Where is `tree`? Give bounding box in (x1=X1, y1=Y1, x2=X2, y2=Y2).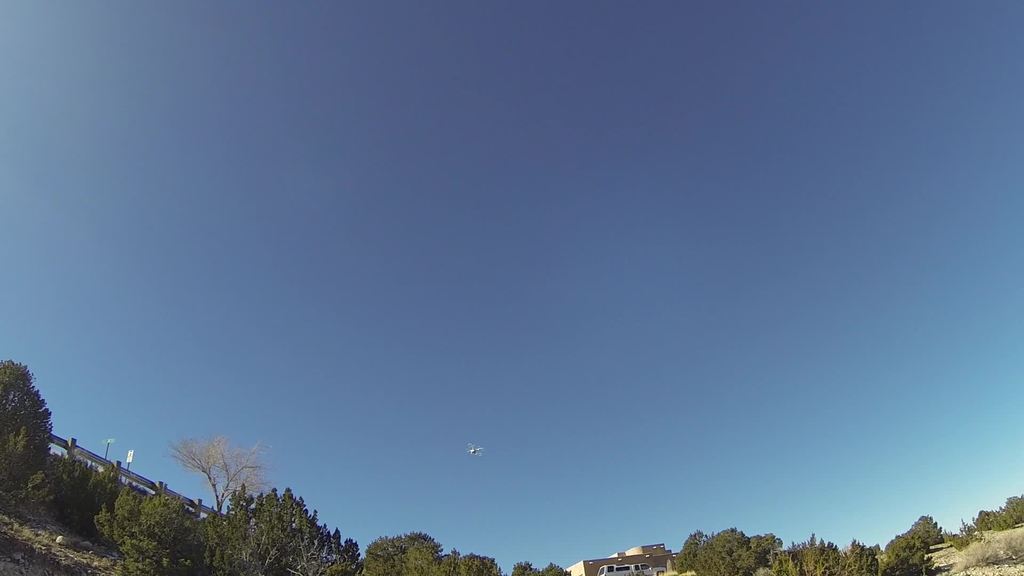
(x1=673, y1=525, x2=788, y2=575).
